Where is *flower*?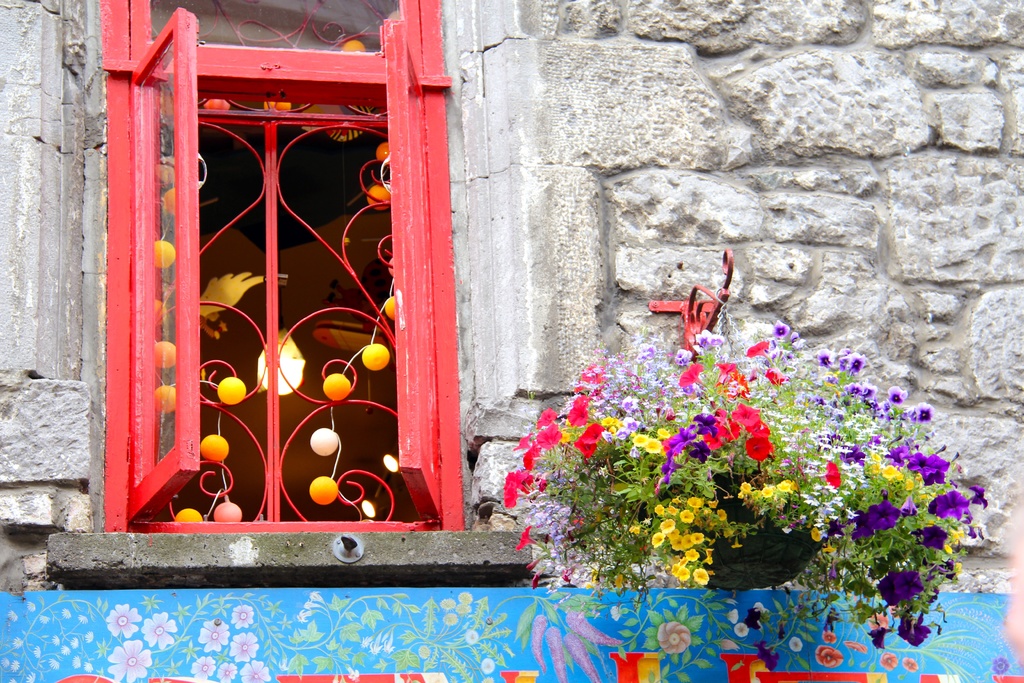
BBox(742, 480, 751, 496).
